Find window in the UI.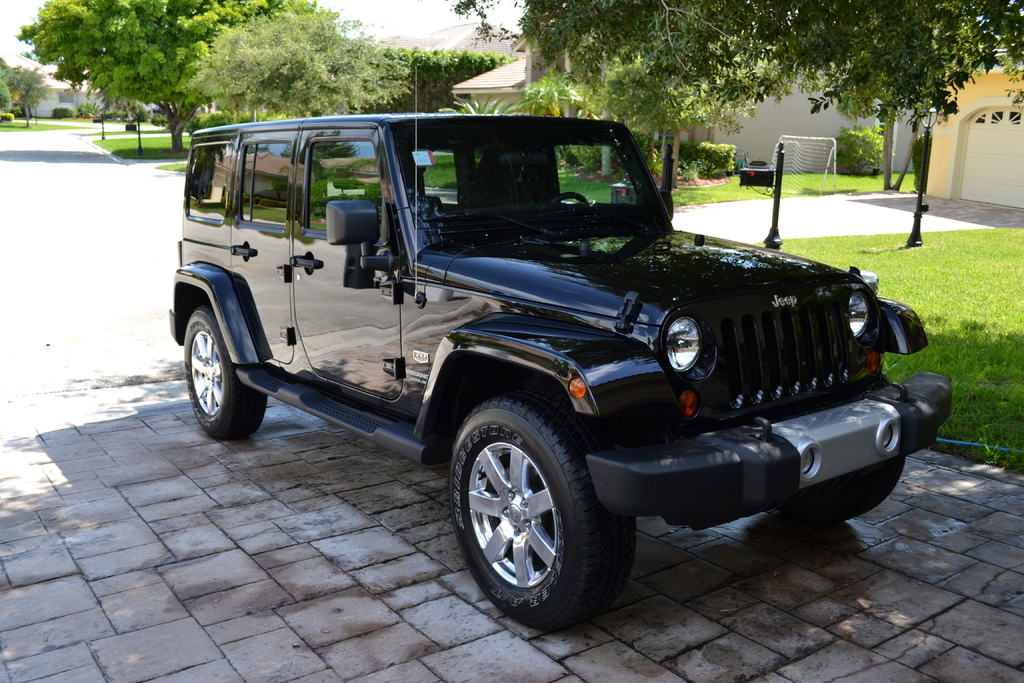
UI element at x1=300, y1=139, x2=385, y2=239.
